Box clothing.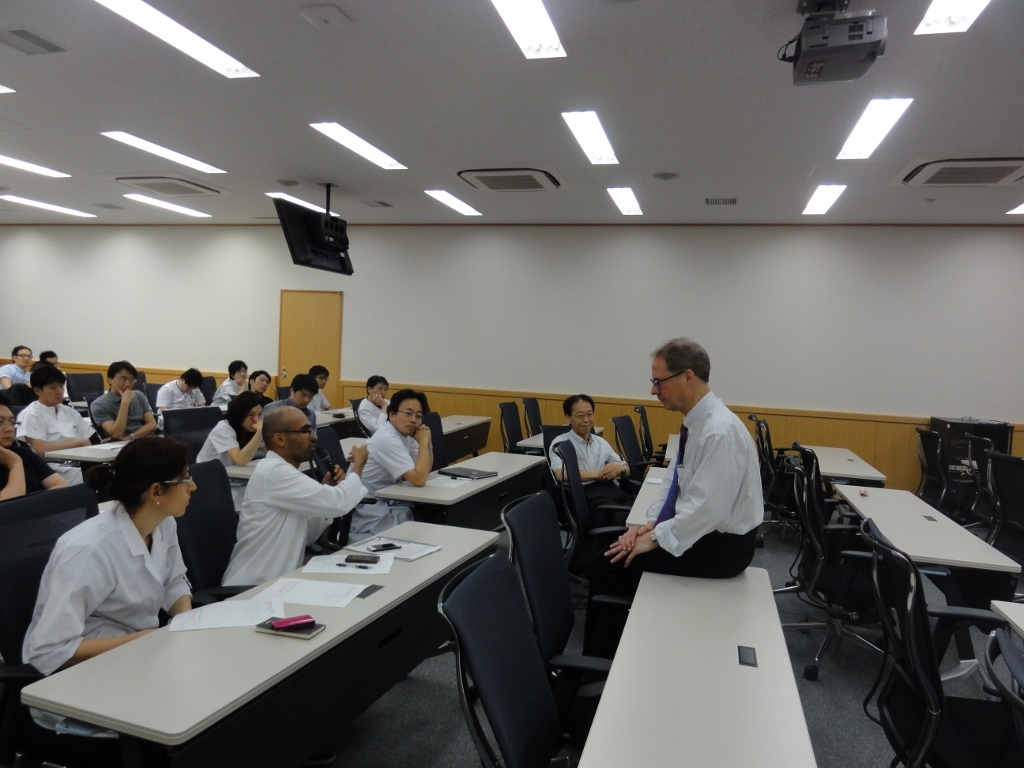
bbox=[218, 448, 373, 584].
